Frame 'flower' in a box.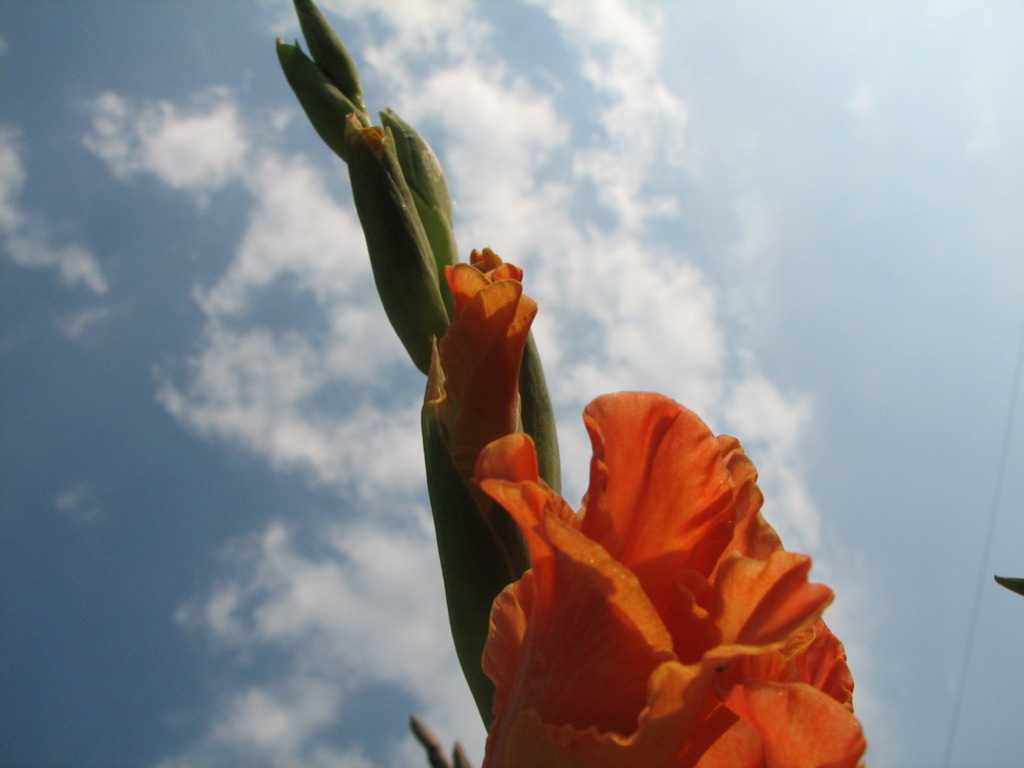
region(473, 371, 858, 743).
